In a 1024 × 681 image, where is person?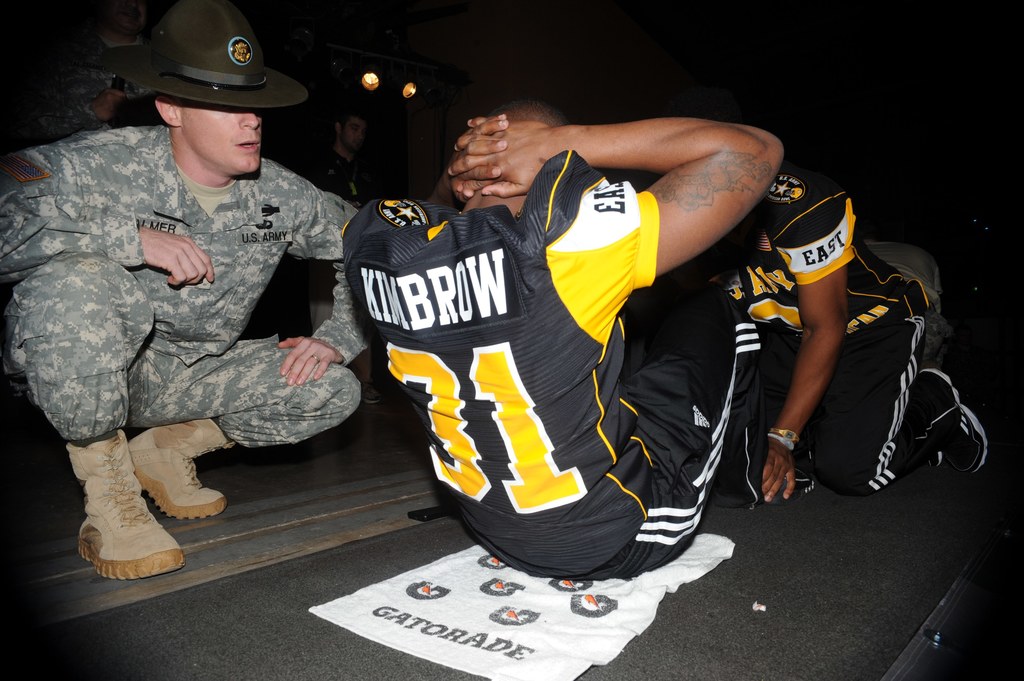
crop(688, 133, 989, 523).
